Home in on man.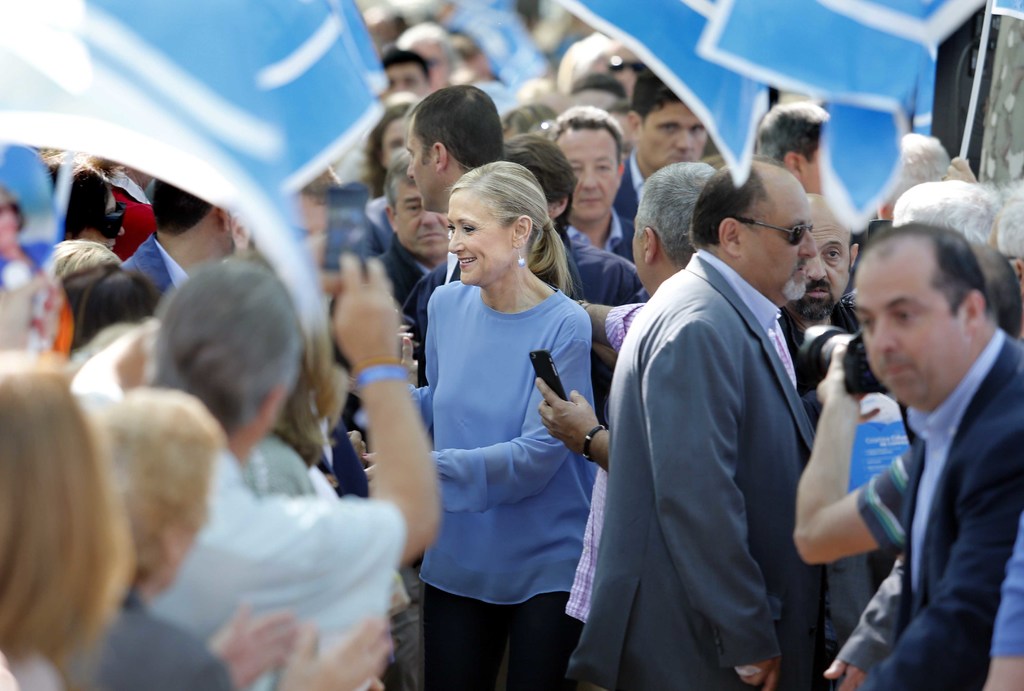
Homed in at [614,72,729,273].
